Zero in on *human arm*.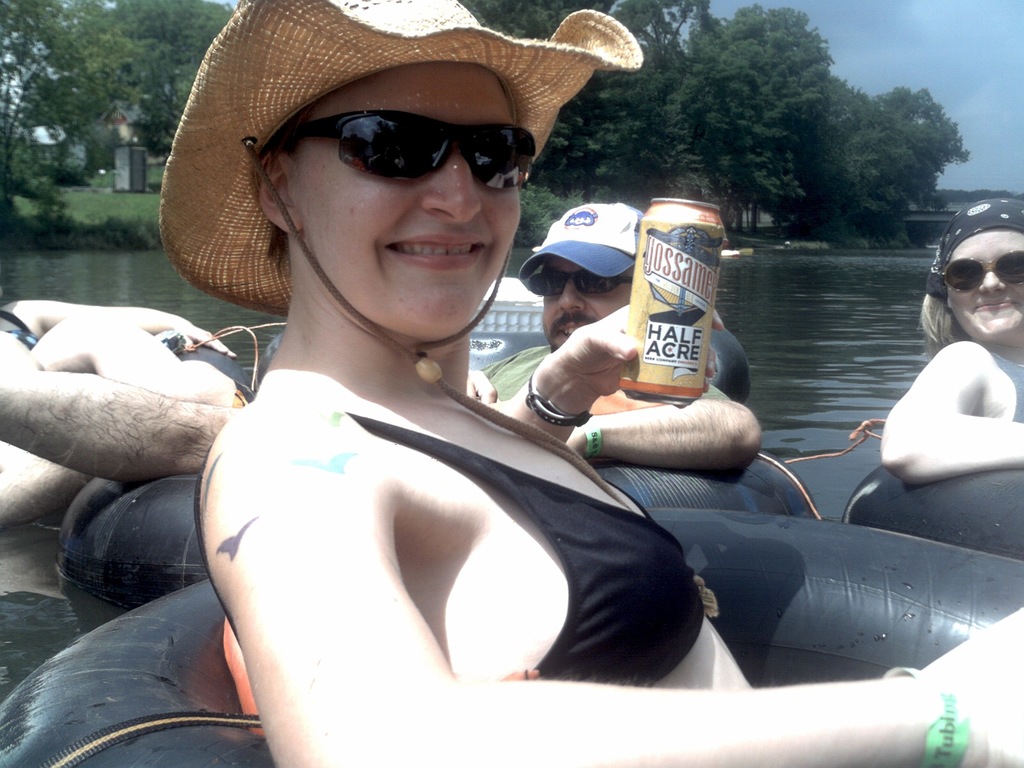
Zeroed in: x1=883 y1=336 x2=1023 y2=486.
